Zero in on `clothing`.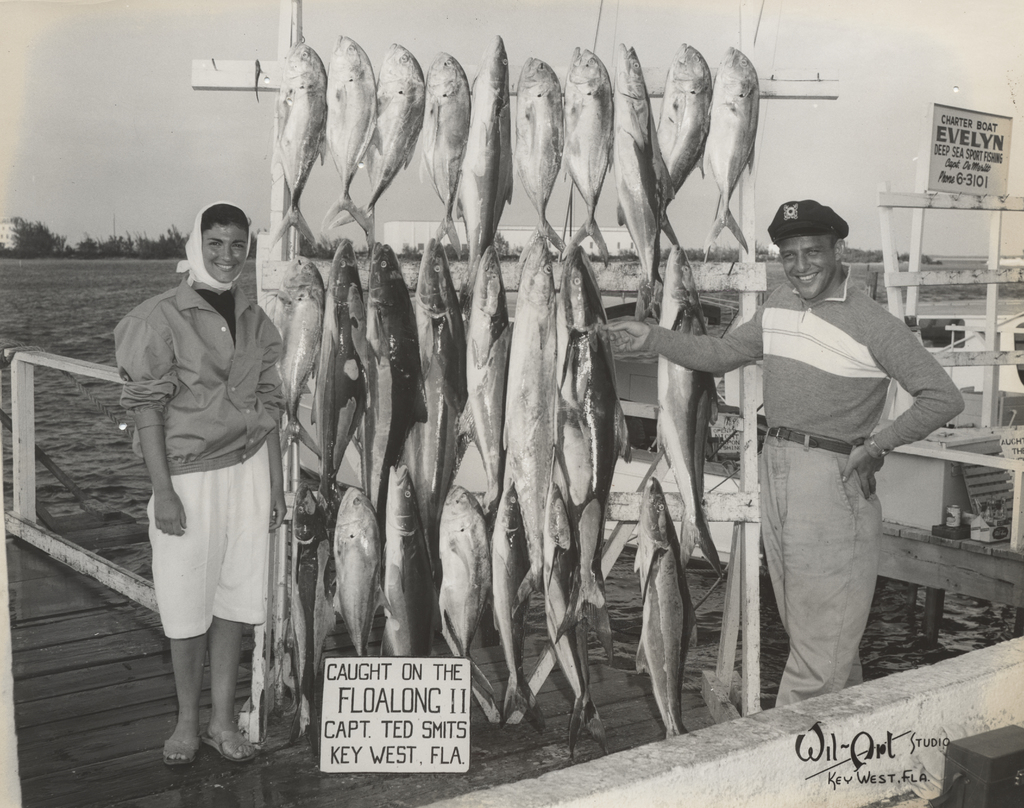
Zeroed in: (left=636, top=266, right=964, bottom=713).
